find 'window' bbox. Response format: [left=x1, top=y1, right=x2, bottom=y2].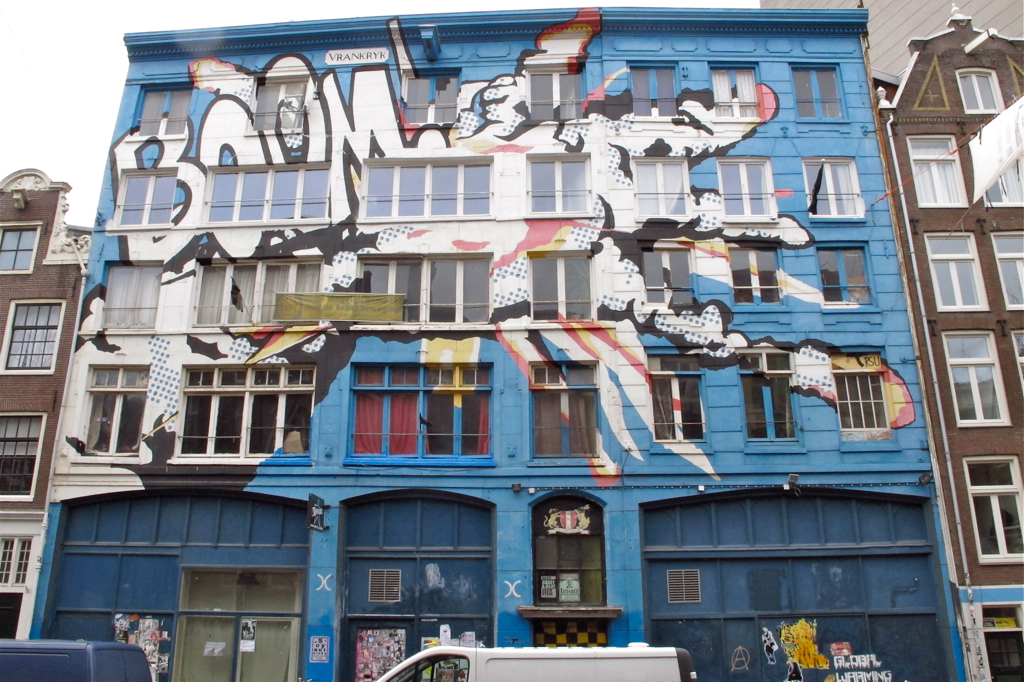
[left=715, top=159, right=777, bottom=224].
